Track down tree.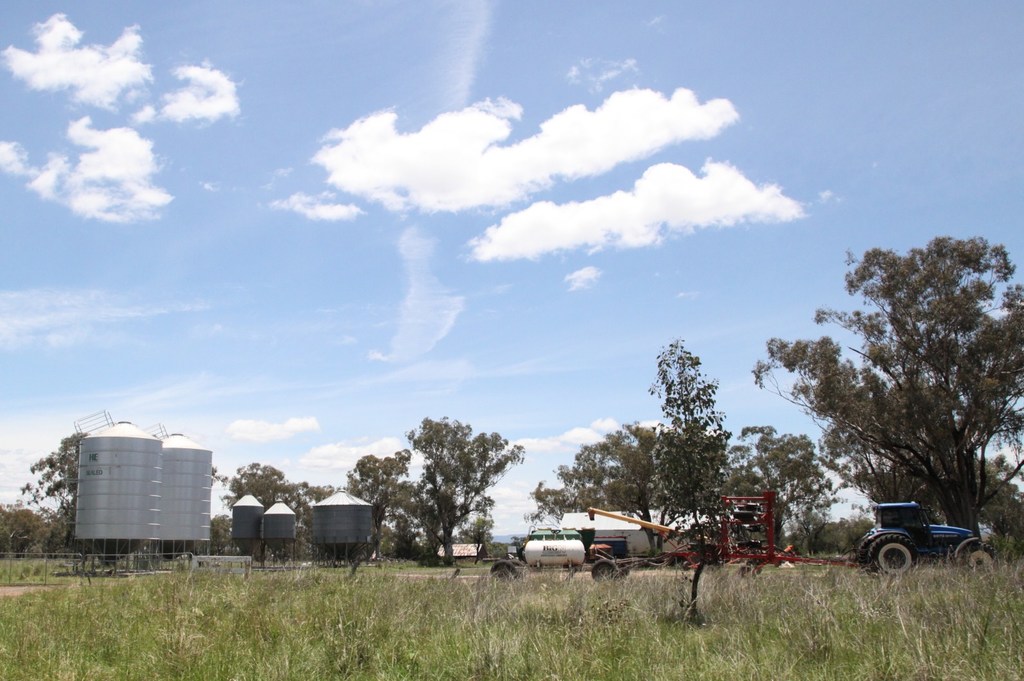
Tracked to 221 453 331 566.
